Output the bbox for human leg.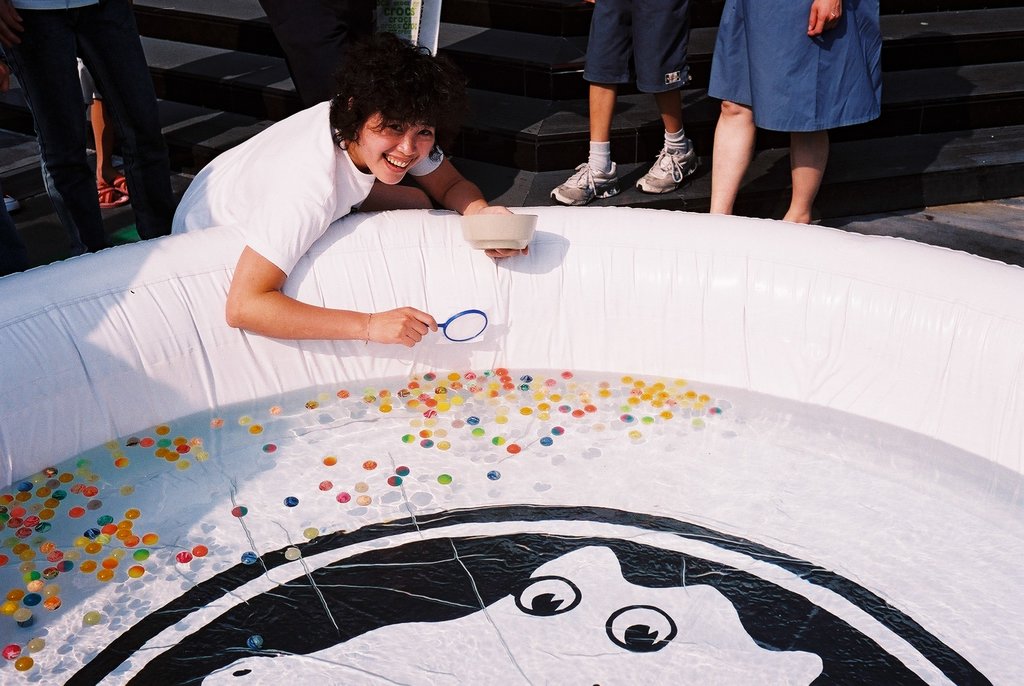
bbox=[79, 0, 178, 238].
